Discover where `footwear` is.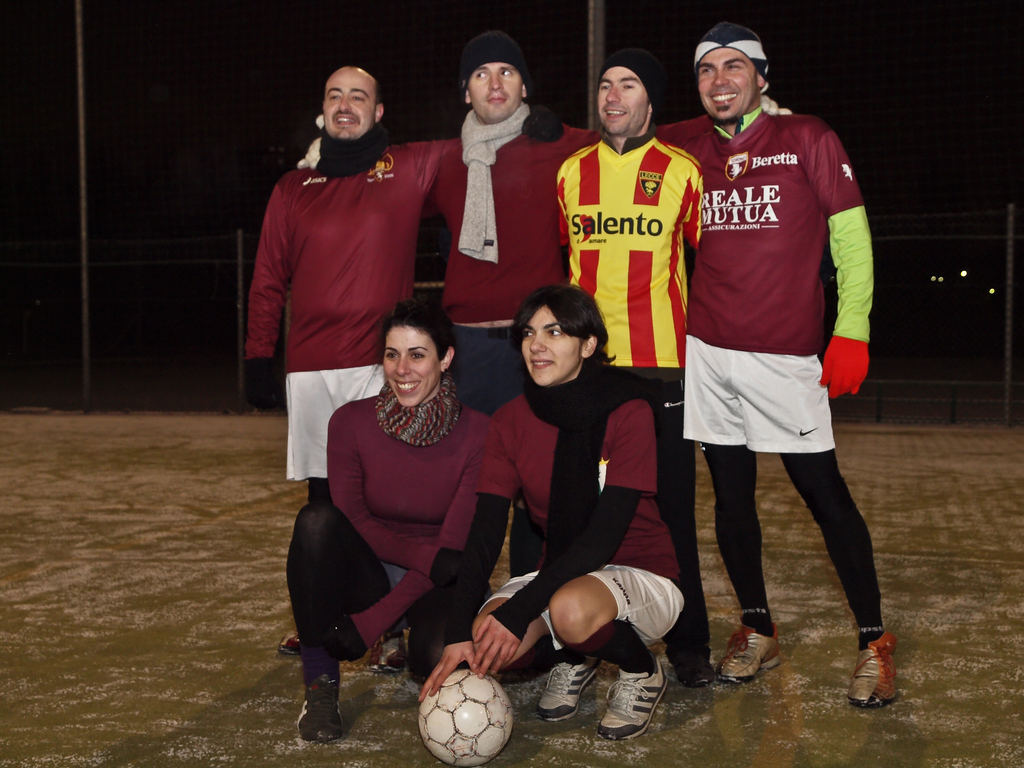
Discovered at (298, 677, 344, 749).
